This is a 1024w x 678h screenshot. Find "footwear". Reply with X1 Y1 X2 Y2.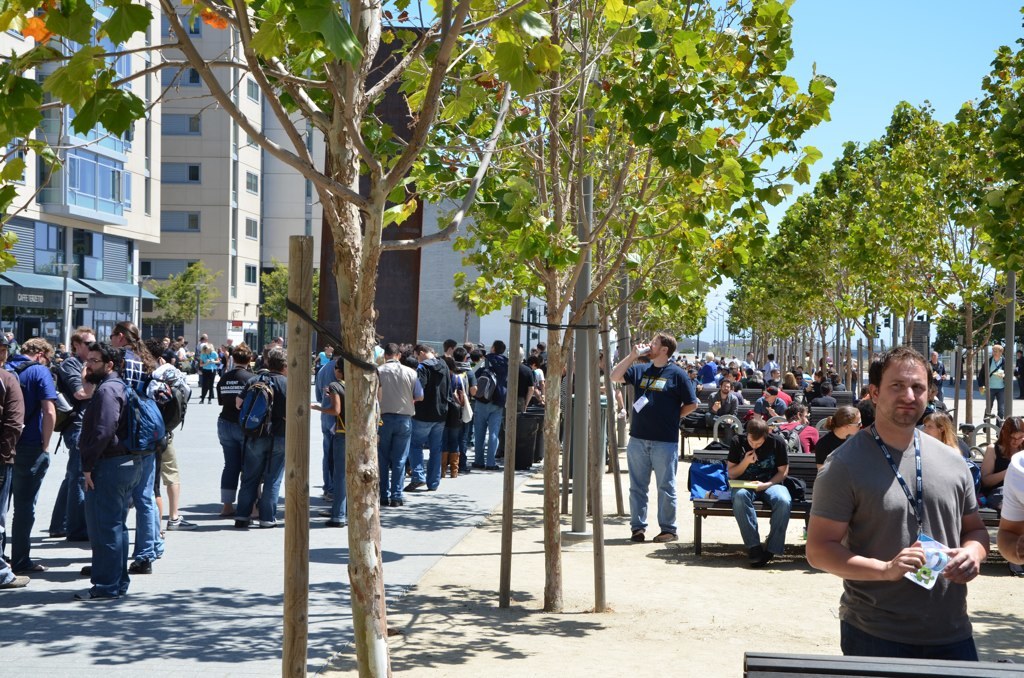
167 513 200 531.
